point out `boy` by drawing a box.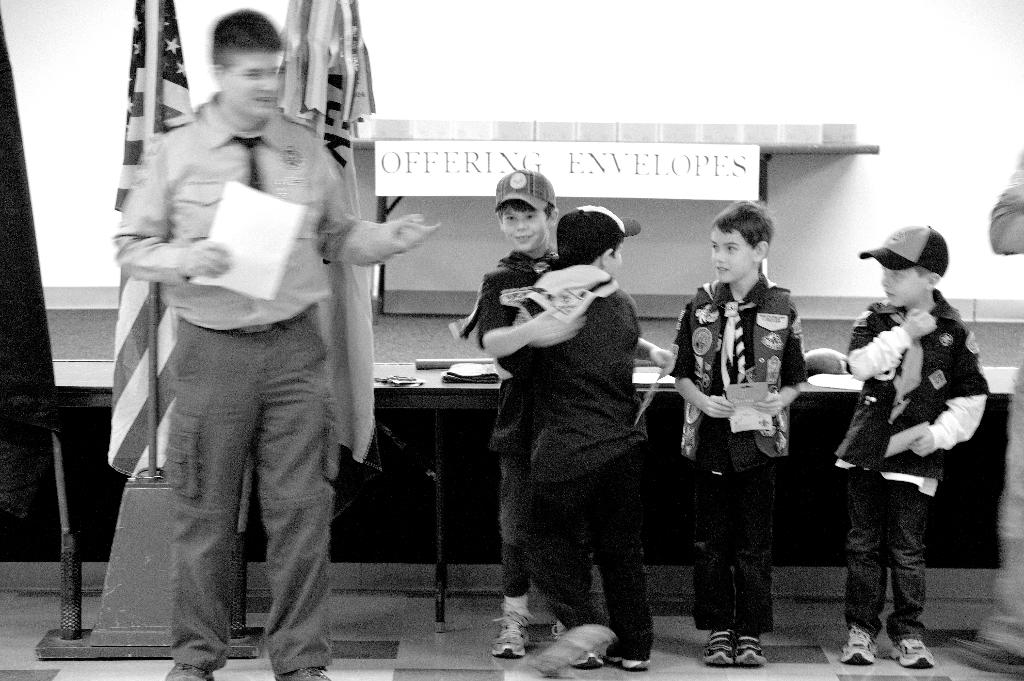
(left=514, top=202, right=650, bottom=667).
